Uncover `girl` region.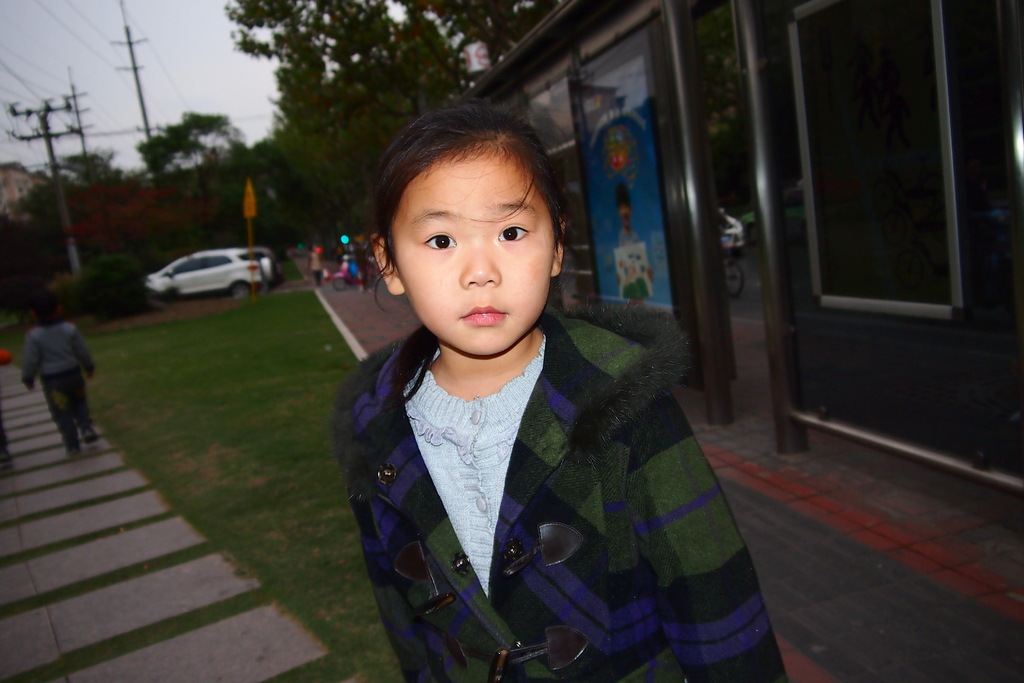
Uncovered: bbox=[609, 184, 652, 309].
